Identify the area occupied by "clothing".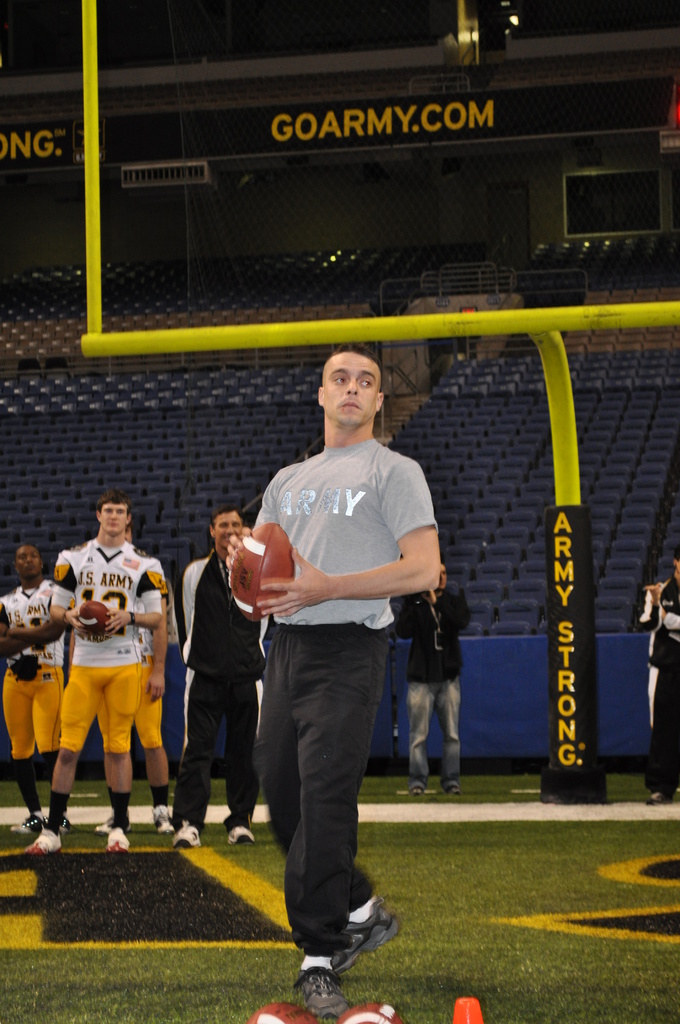
Area: 237 419 452 968.
